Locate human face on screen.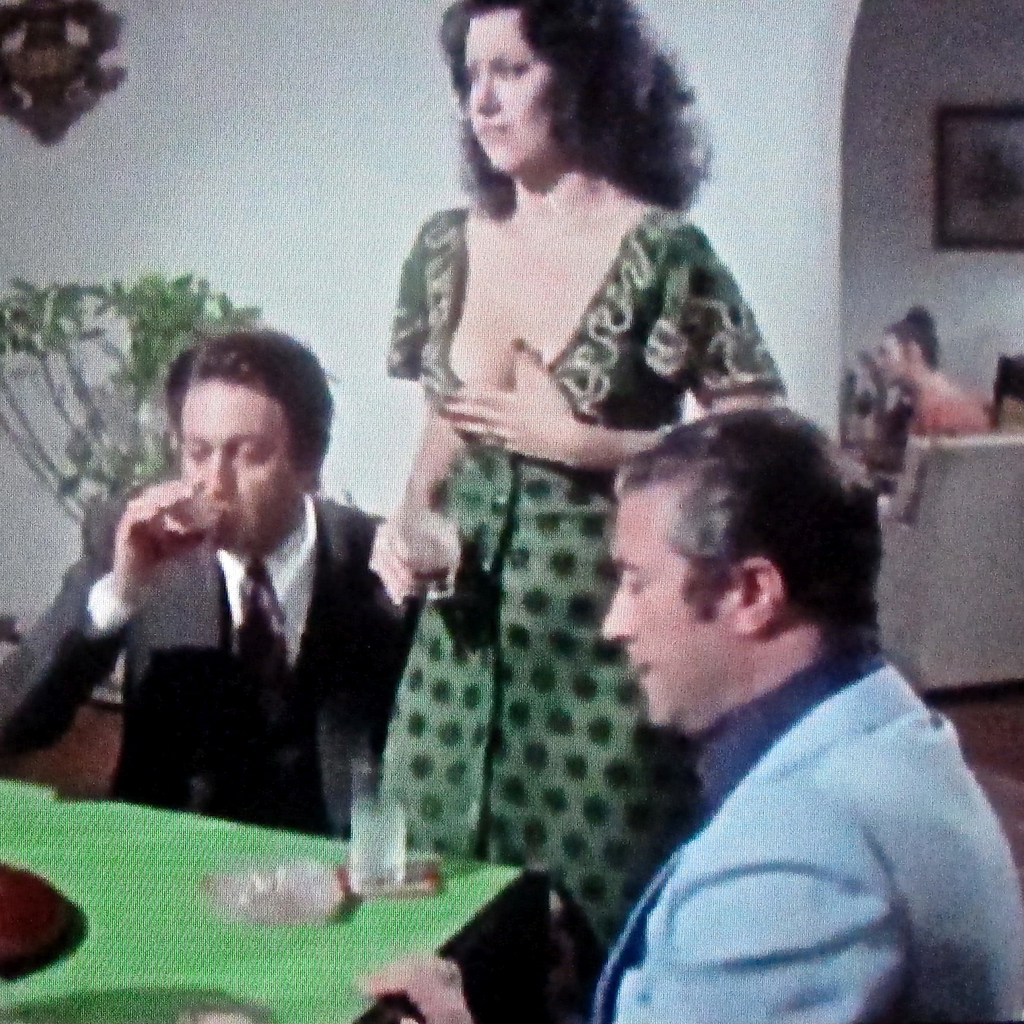
On screen at detection(174, 383, 290, 550).
